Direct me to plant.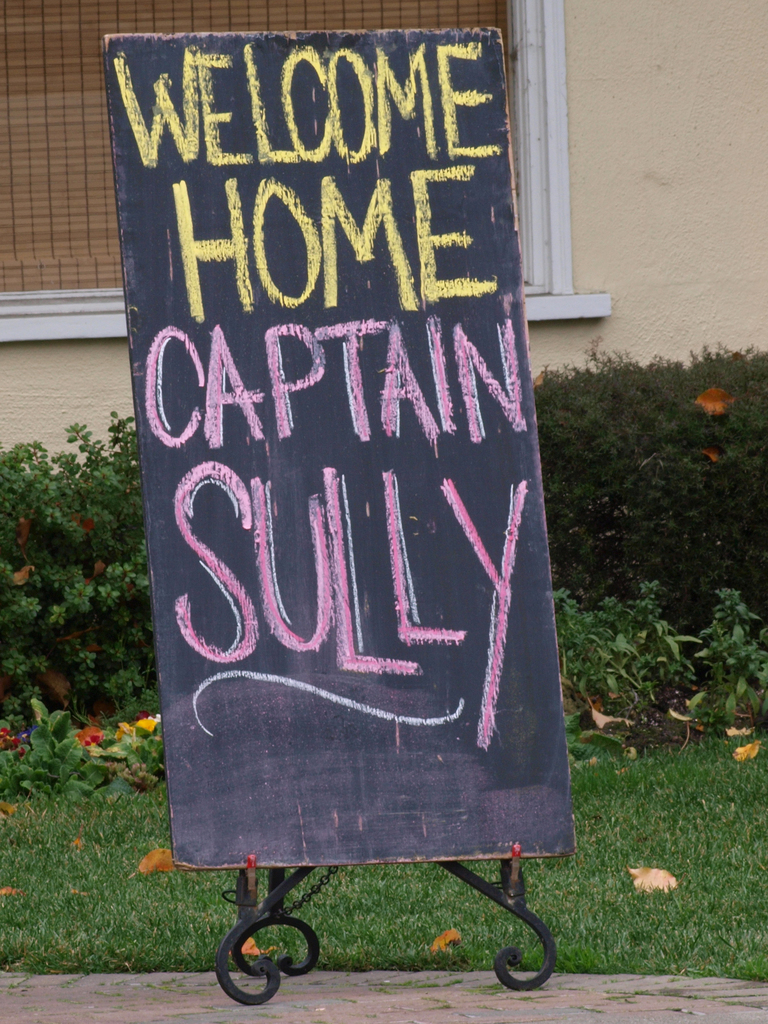
Direction: (x1=113, y1=1003, x2=125, y2=1011).
